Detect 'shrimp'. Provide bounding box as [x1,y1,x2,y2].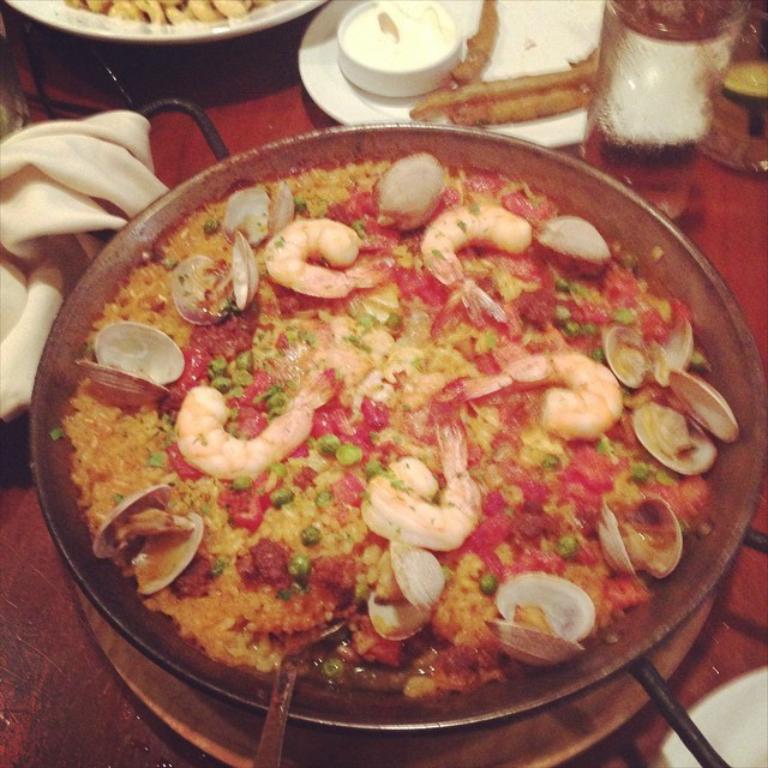
[462,350,619,438].
